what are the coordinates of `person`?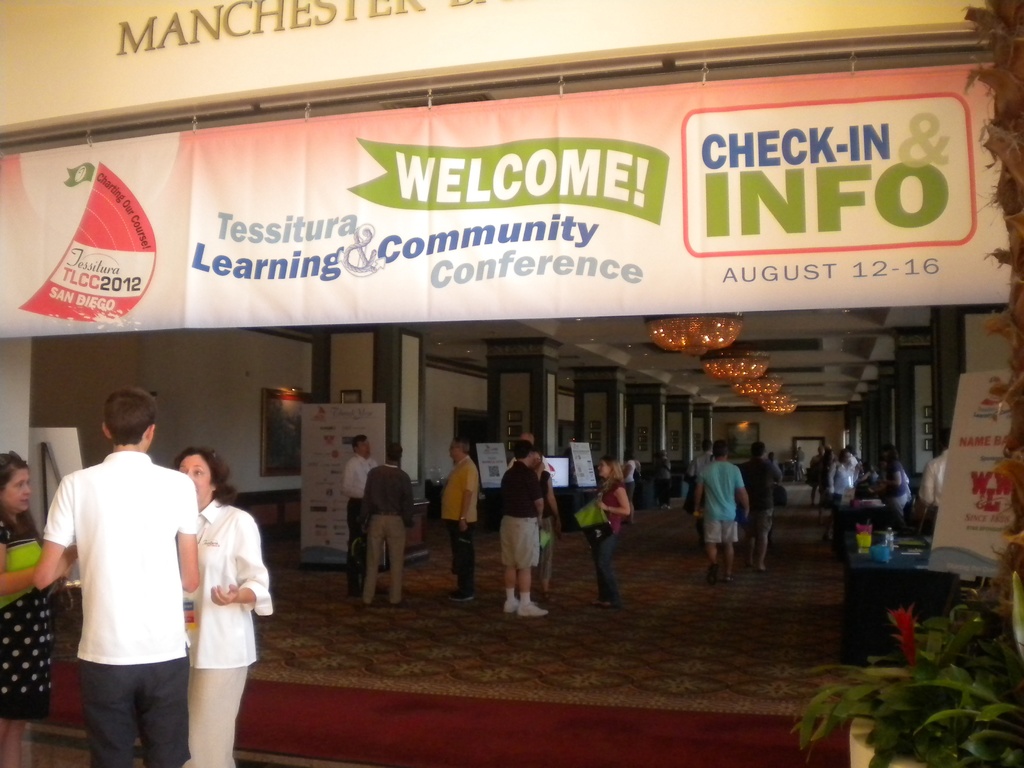
<box>497,442,548,616</box>.
